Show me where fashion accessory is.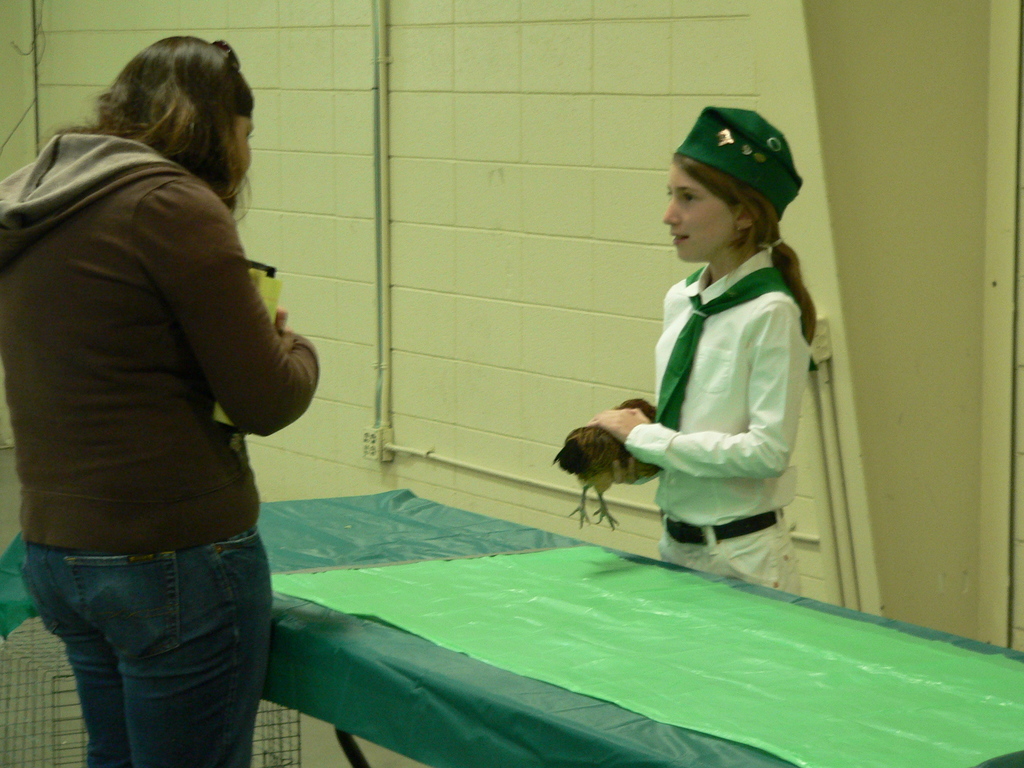
fashion accessory is at bbox=(674, 108, 802, 221).
